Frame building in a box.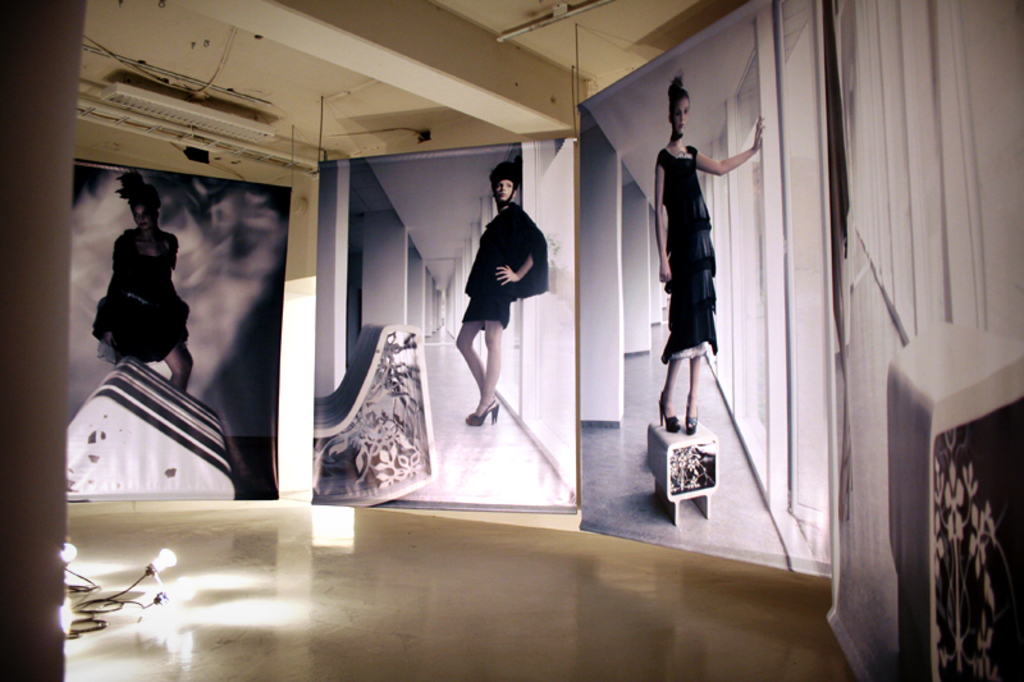
x1=0 y1=0 x2=1023 y2=681.
